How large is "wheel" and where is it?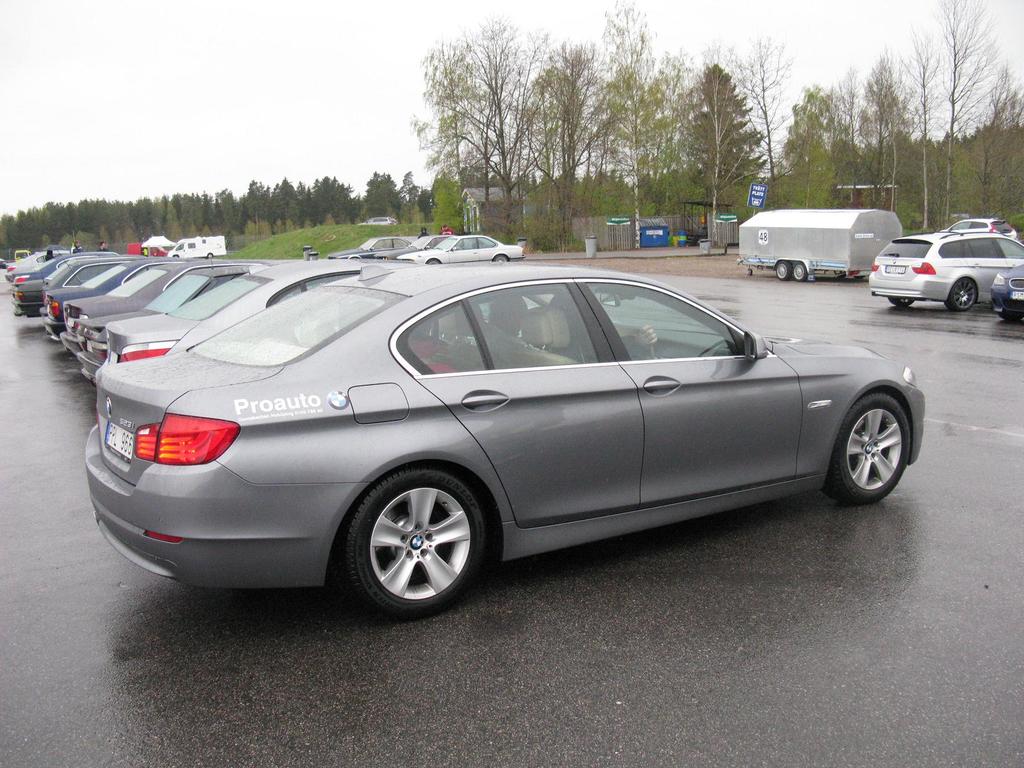
Bounding box: 792:260:806:284.
